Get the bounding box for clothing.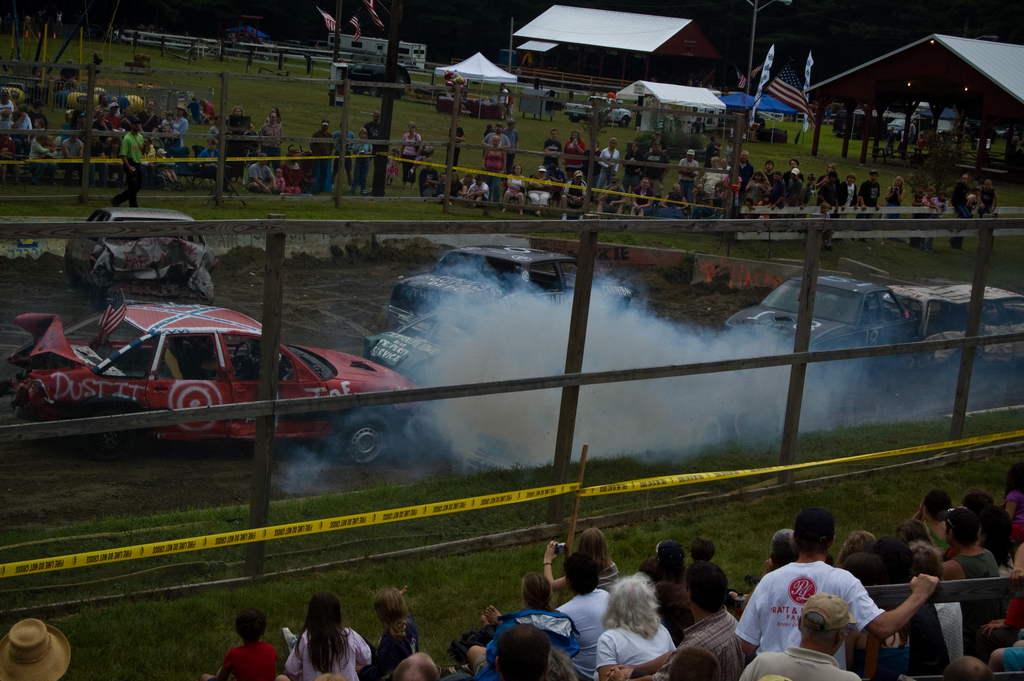
select_region(566, 174, 585, 209).
